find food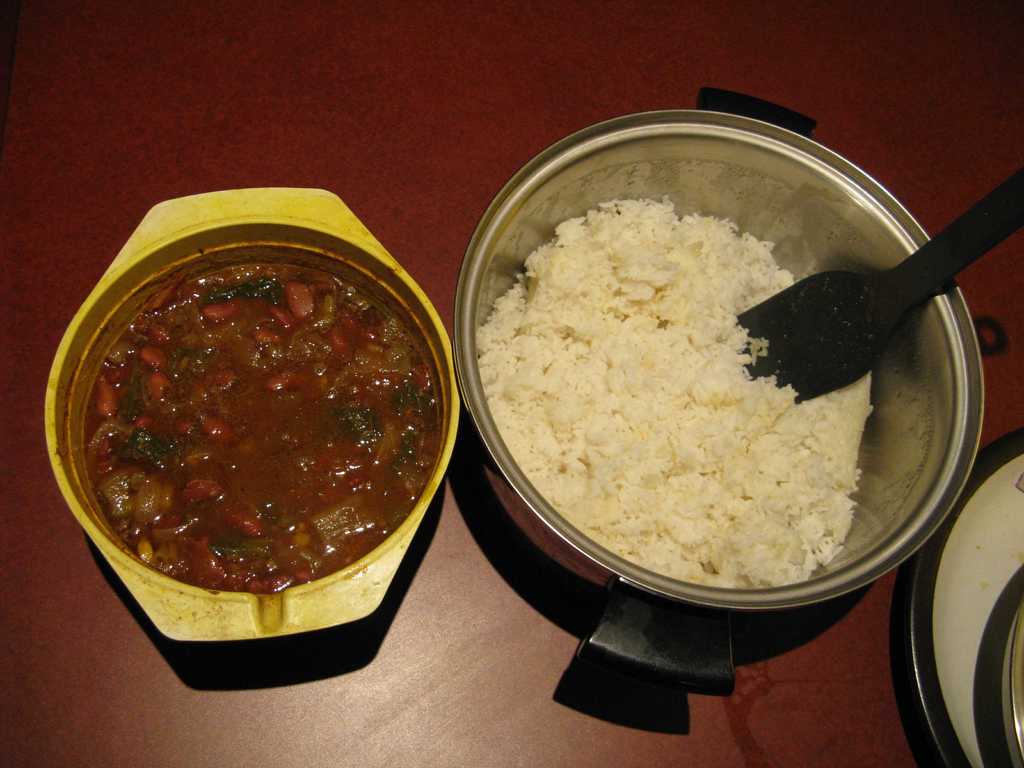
(left=474, top=195, right=874, bottom=589)
